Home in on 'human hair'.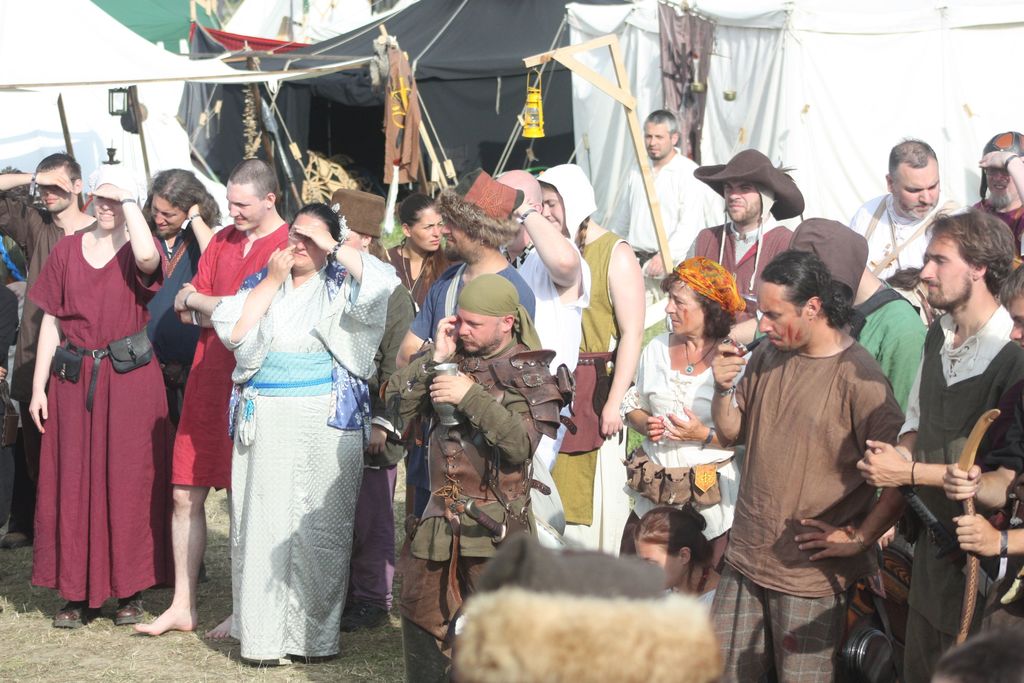
Homed in at [x1=37, y1=149, x2=79, y2=189].
